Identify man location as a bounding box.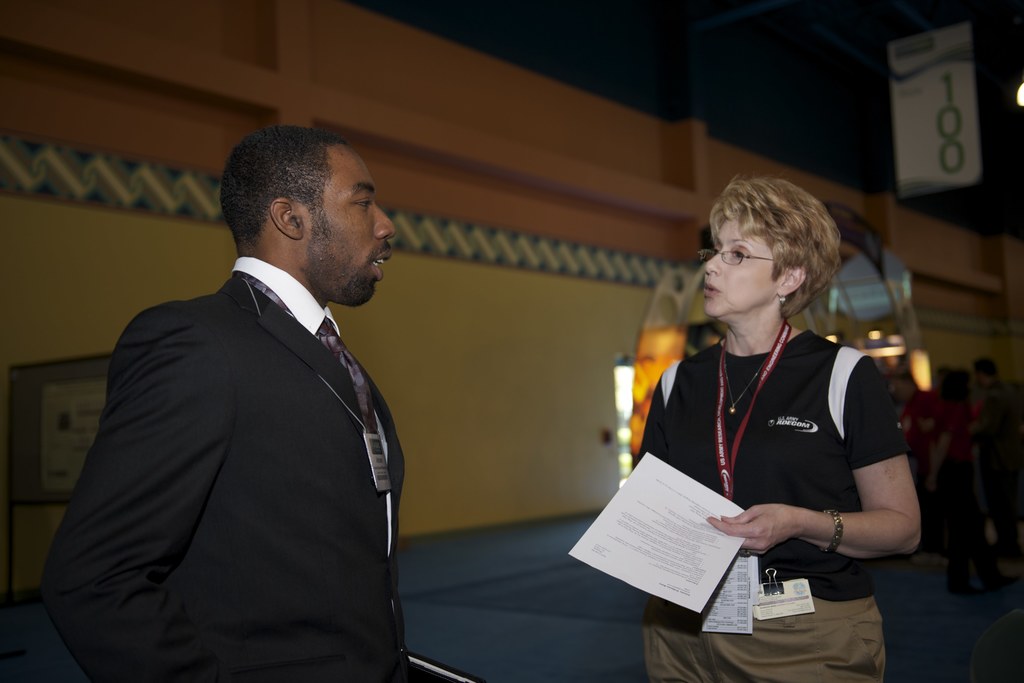
bbox=(35, 126, 410, 682).
